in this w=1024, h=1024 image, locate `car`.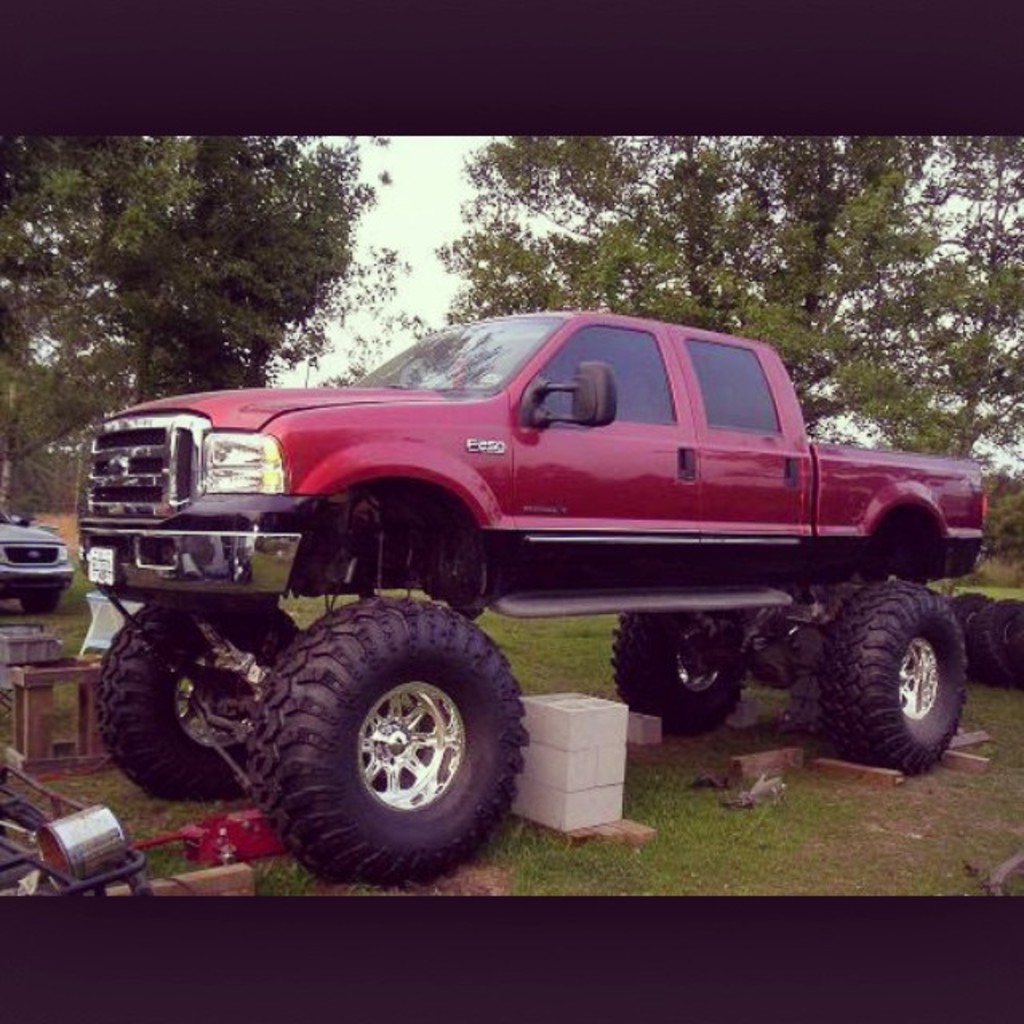
Bounding box: pyautogui.locateOnScreen(0, 506, 69, 603).
